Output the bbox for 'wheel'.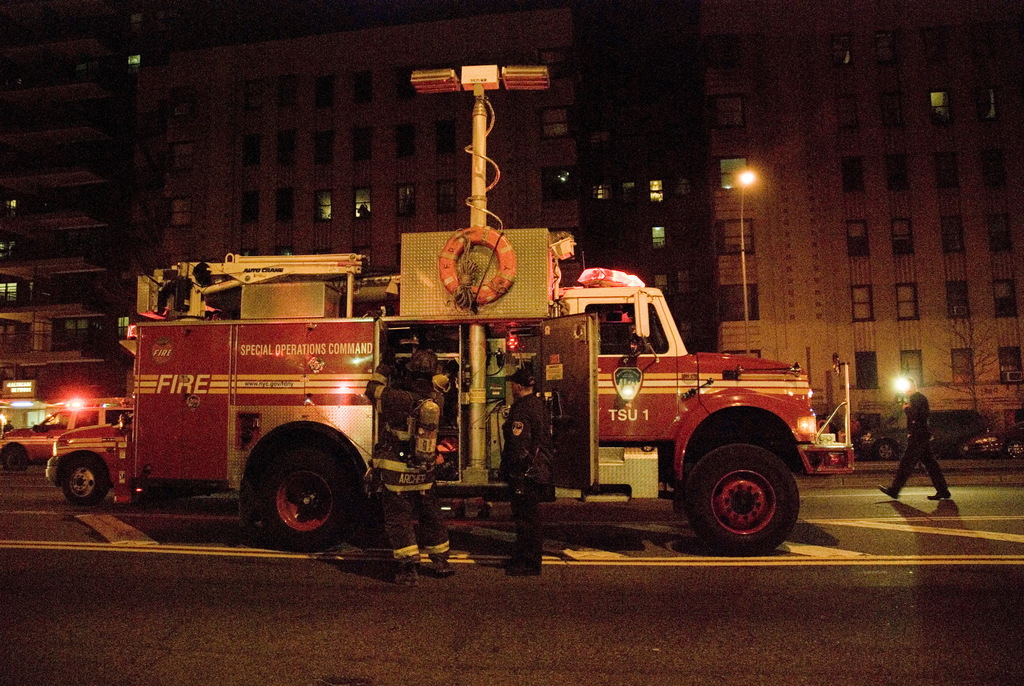
Rect(65, 452, 108, 510).
